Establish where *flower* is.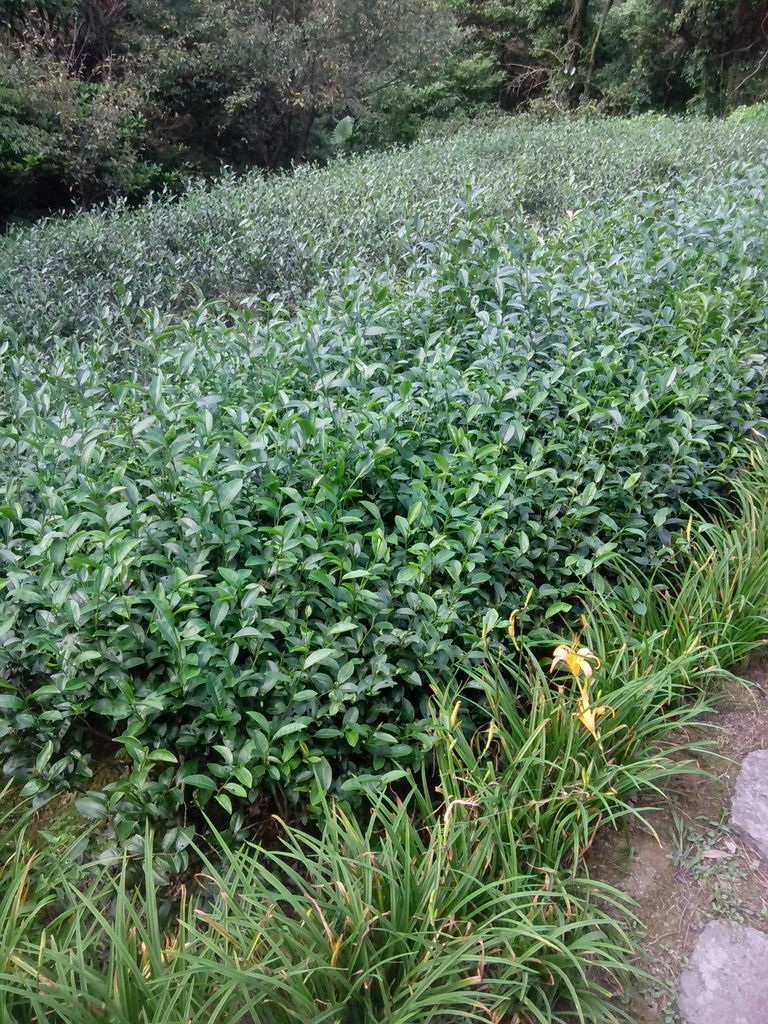
Established at 572 690 614 735.
